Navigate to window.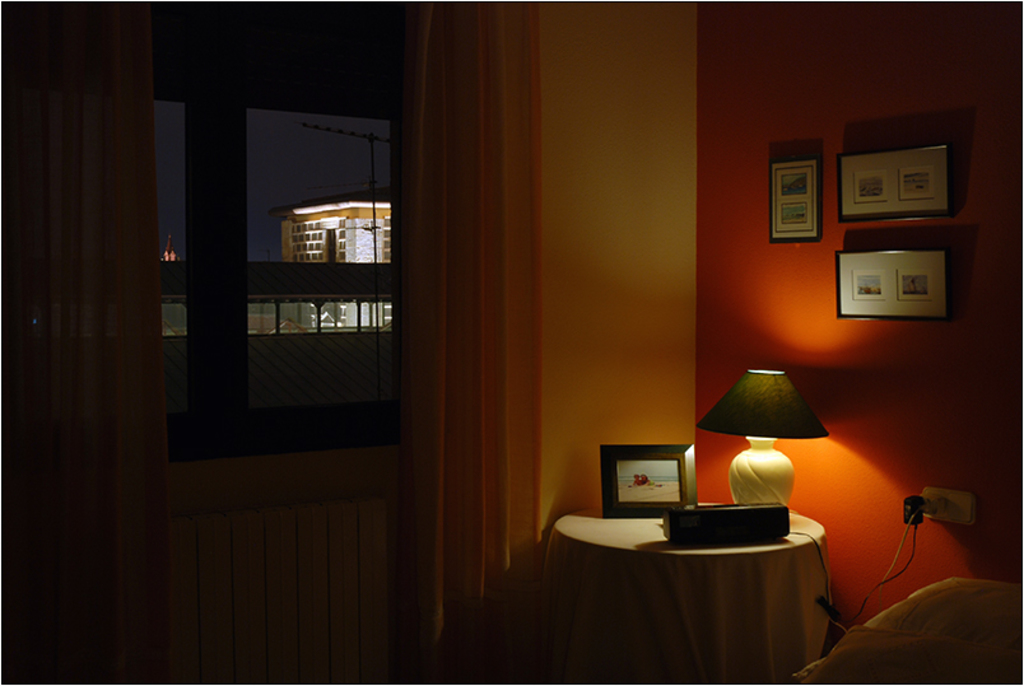
Navigation target: 236 10 402 458.
